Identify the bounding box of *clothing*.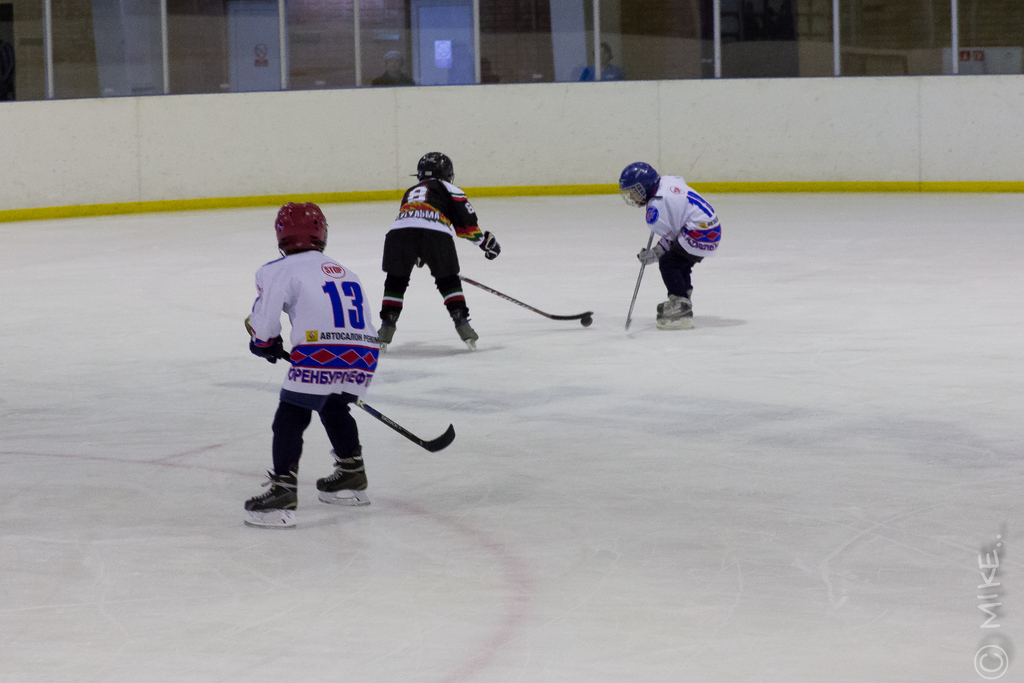
386:177:487:326.
